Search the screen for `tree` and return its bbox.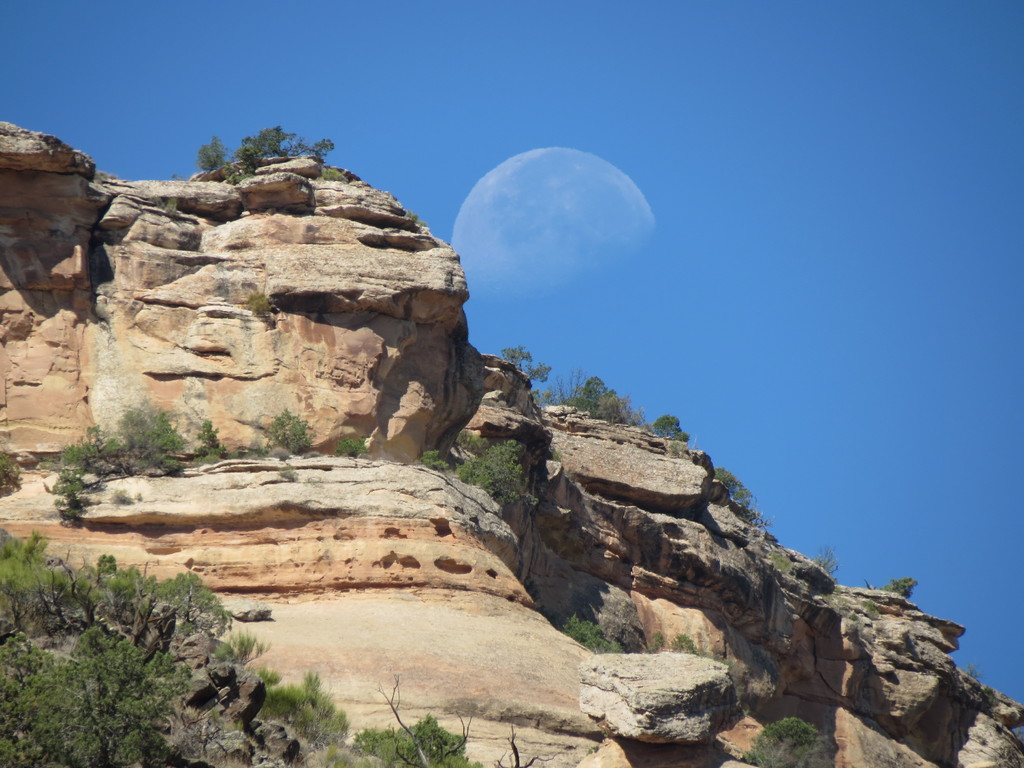
Found: (1, 557, 495, 767).
